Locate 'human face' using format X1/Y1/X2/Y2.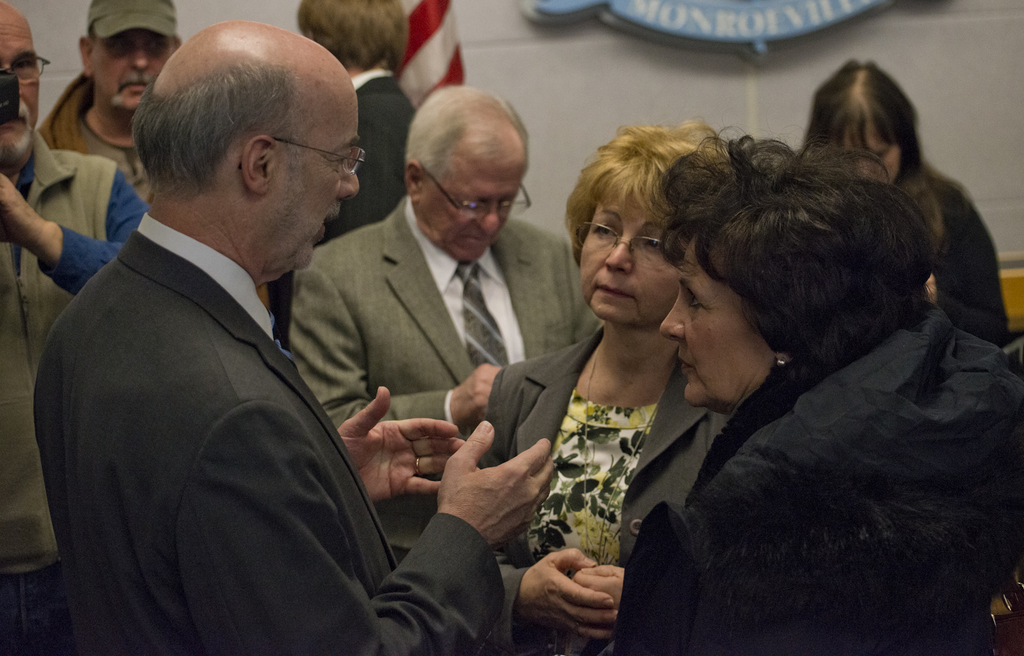
658/239/773/413.
